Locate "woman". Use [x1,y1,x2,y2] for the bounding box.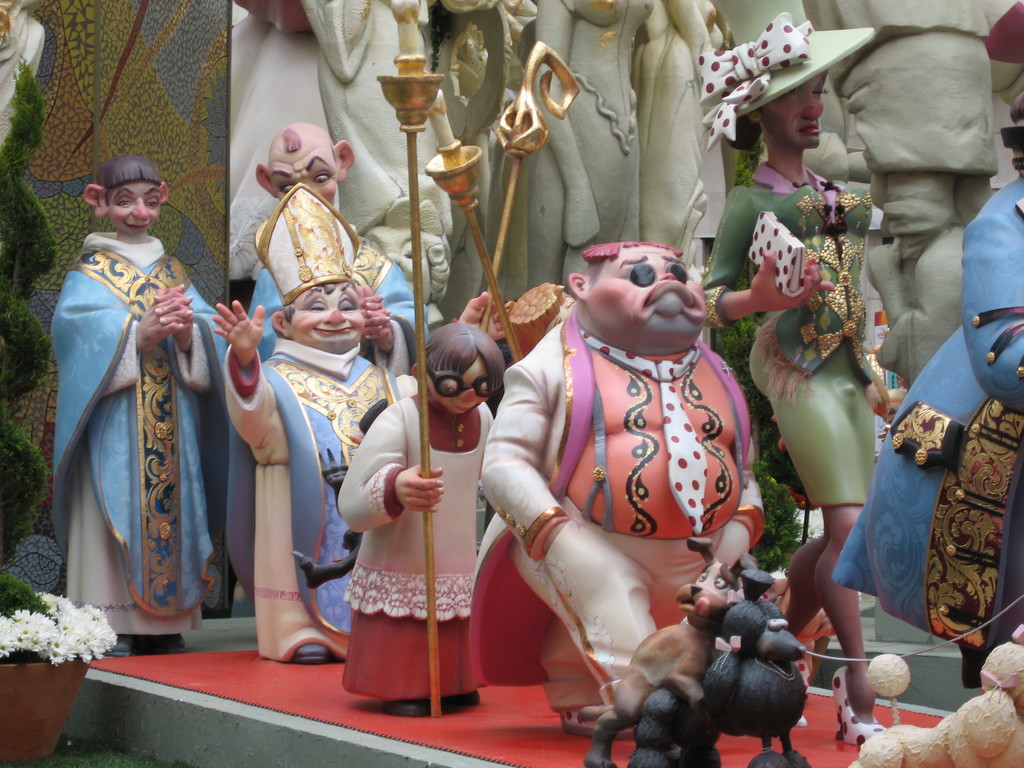
[521,0,657,291].
